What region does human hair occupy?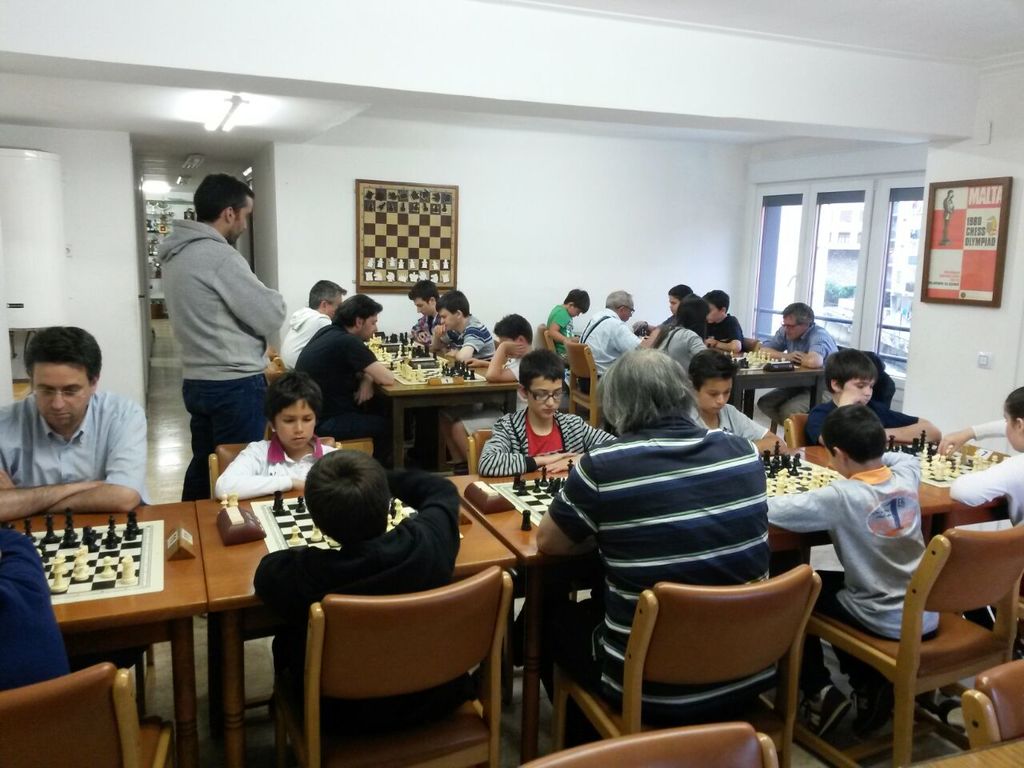
l=266, t=370, r=325, b=426.
